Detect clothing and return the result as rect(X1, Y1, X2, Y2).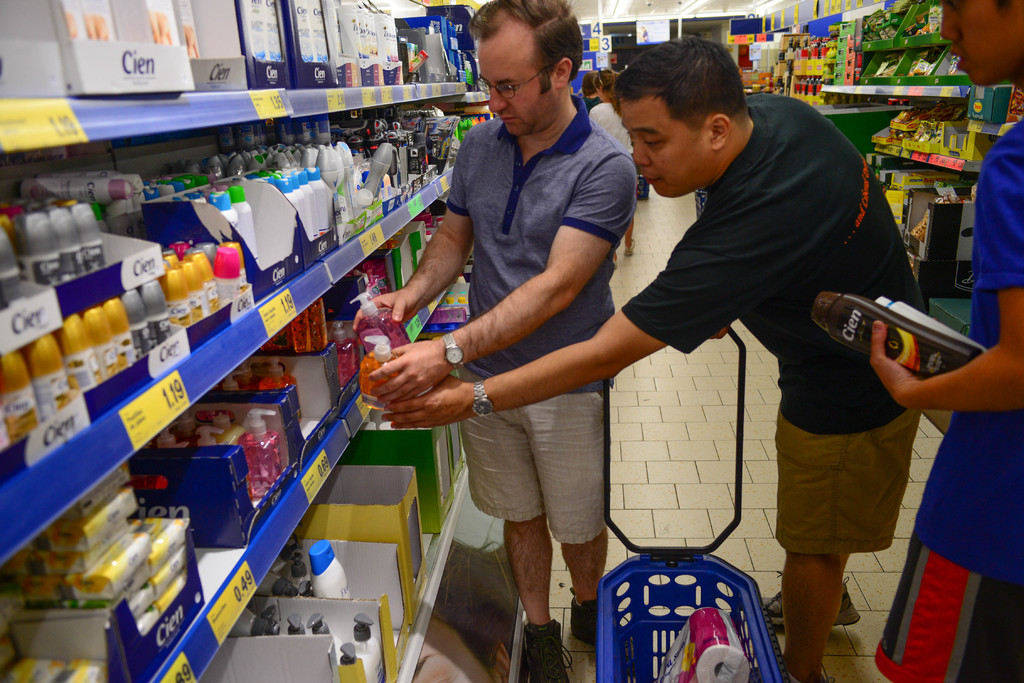
rect(875, 114, 1018, 680).
